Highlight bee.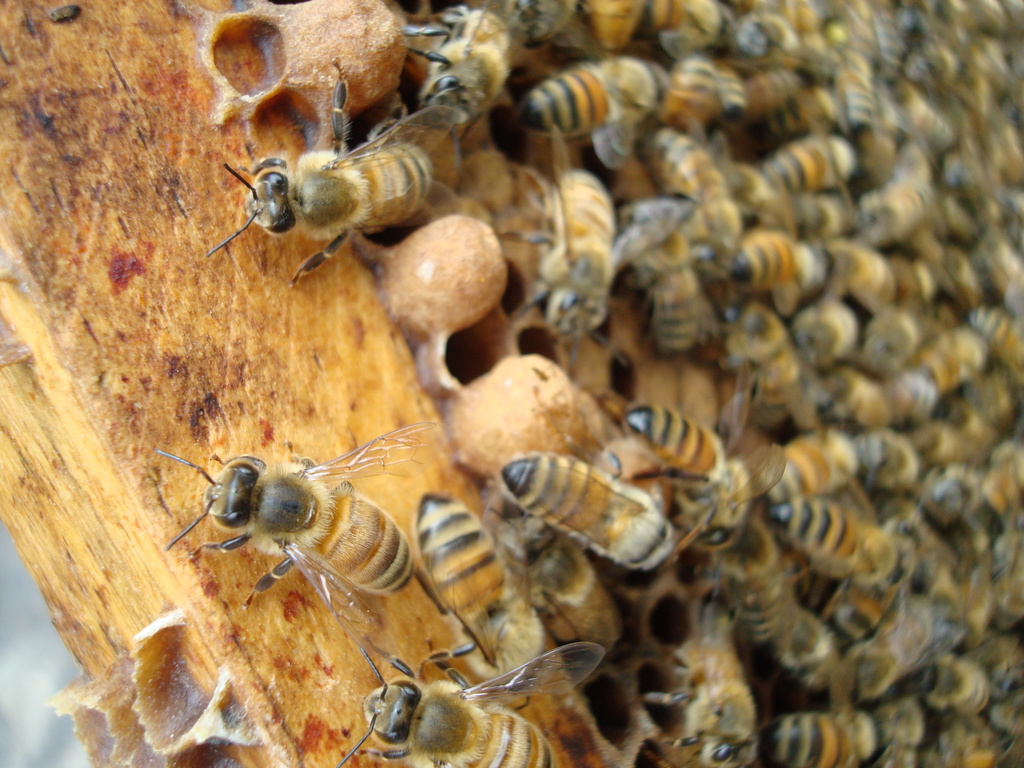
Highlighted region: [184, 99, 472, 259].
